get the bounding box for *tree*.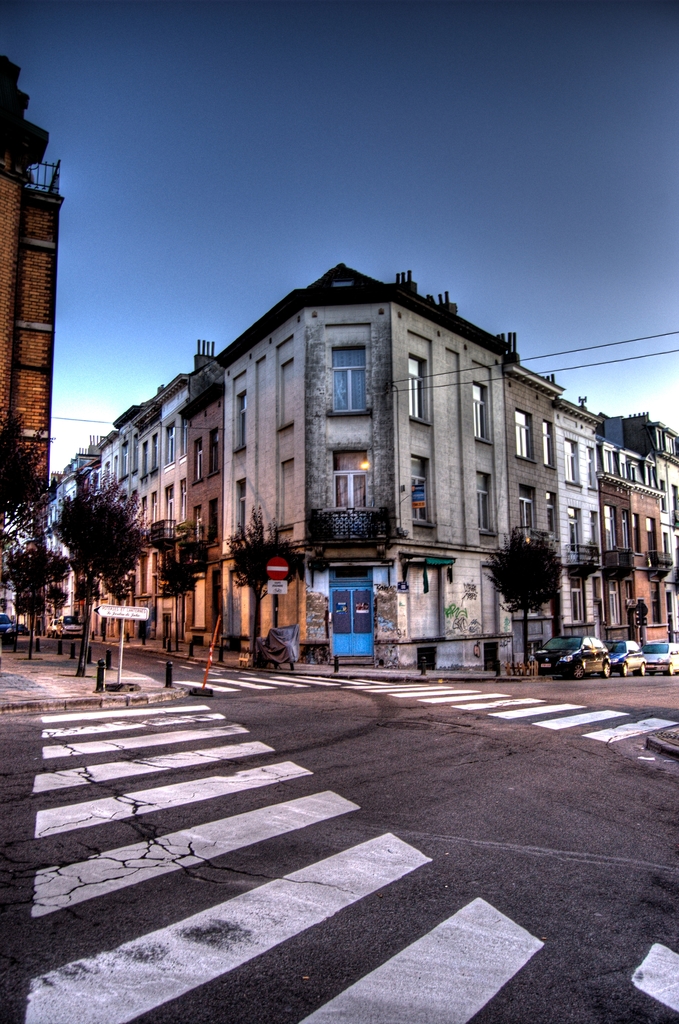
BBox(496, 520, 554, 664).
